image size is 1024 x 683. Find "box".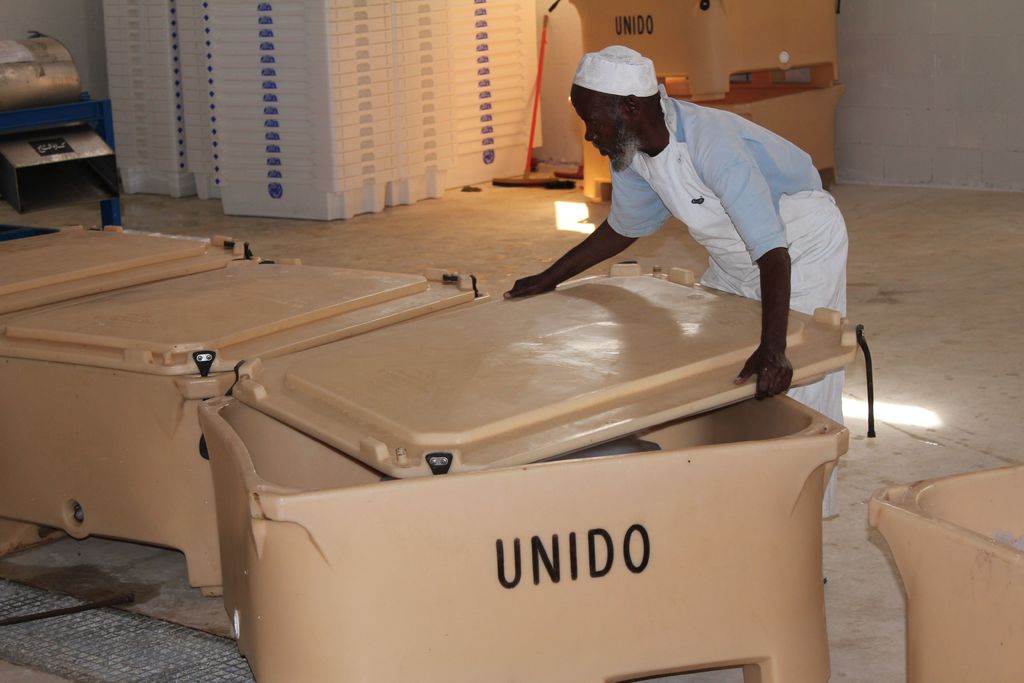
box(860, 462, 1023, 682).
